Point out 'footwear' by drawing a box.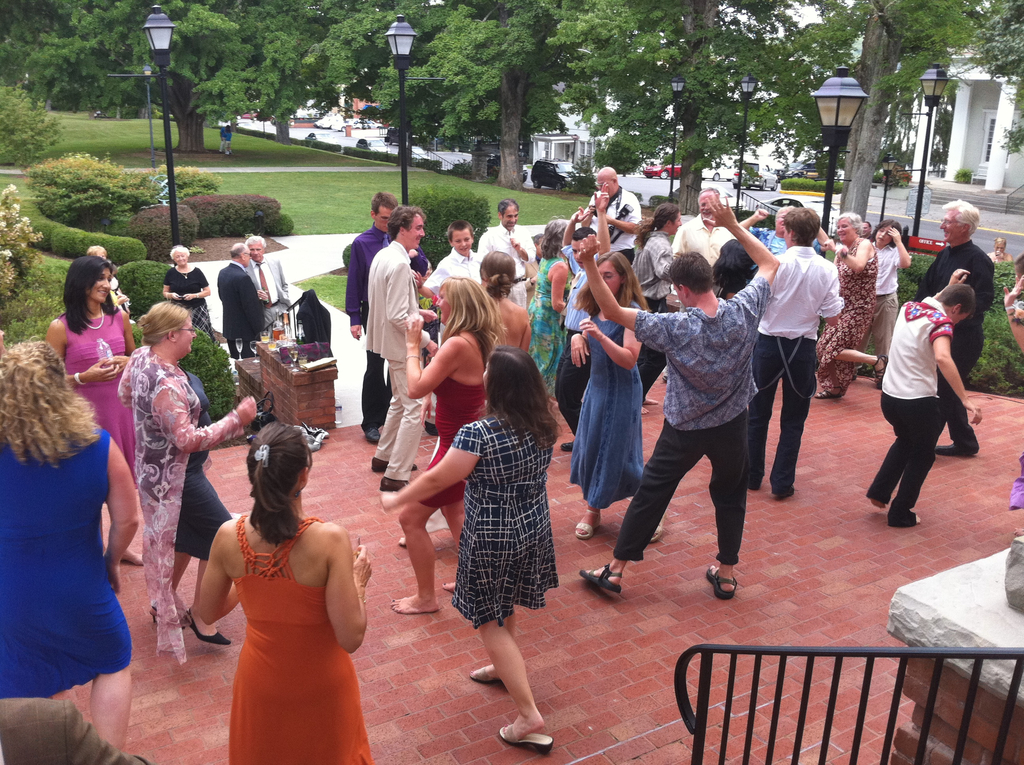
pyautogui.locateOnScreen(186, 602, 236, 647).
